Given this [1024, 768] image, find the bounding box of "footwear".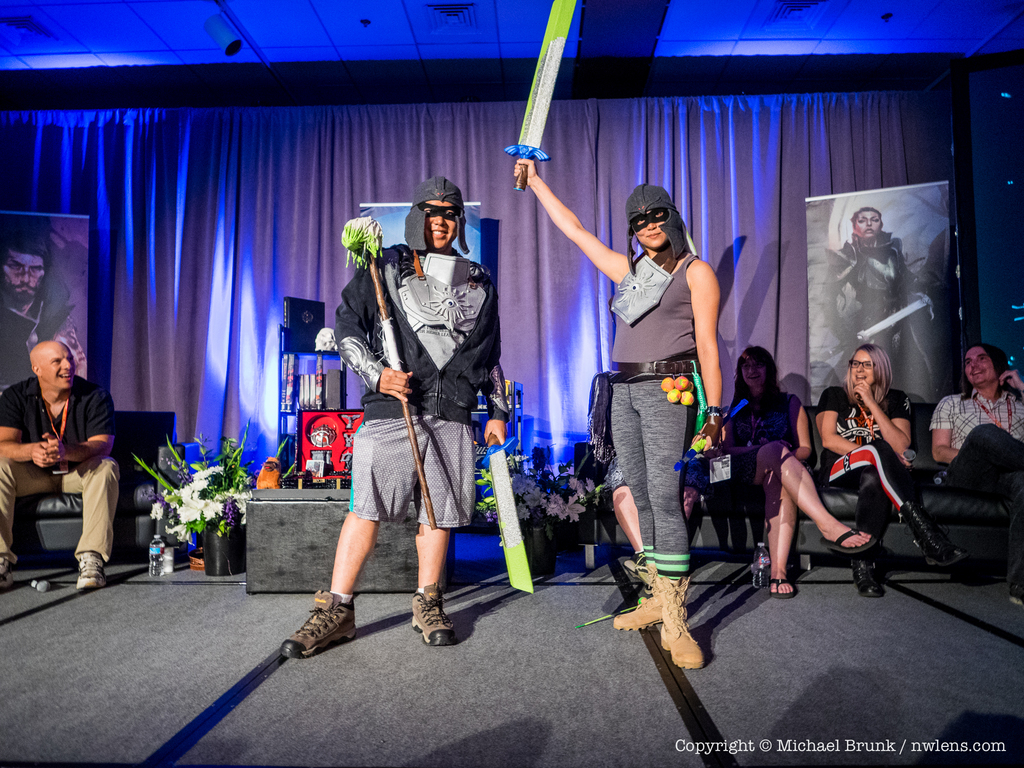
(280, 590, 356, 659).
